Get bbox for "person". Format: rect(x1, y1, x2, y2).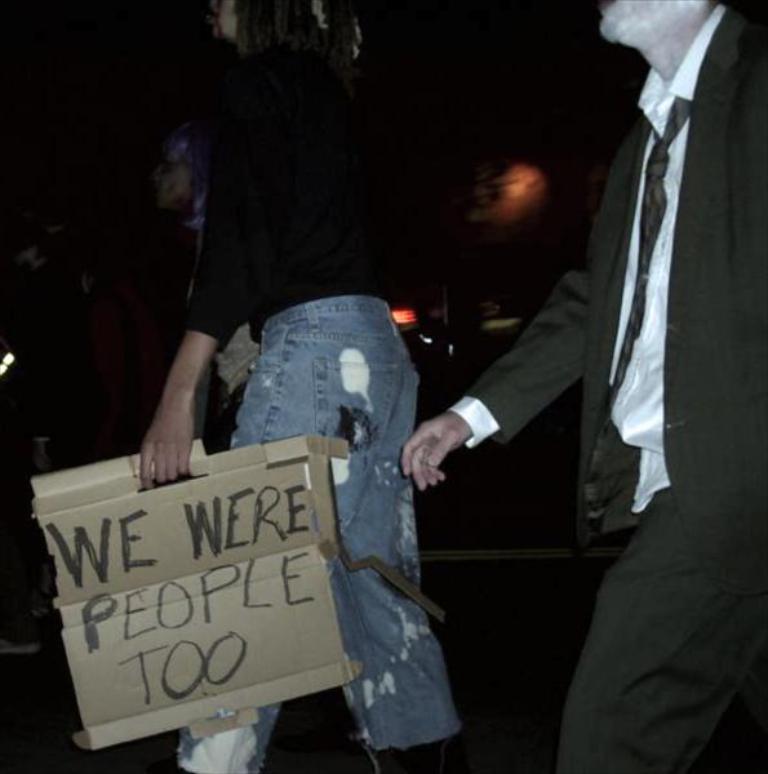
rect(124, 0, 461, 773).
